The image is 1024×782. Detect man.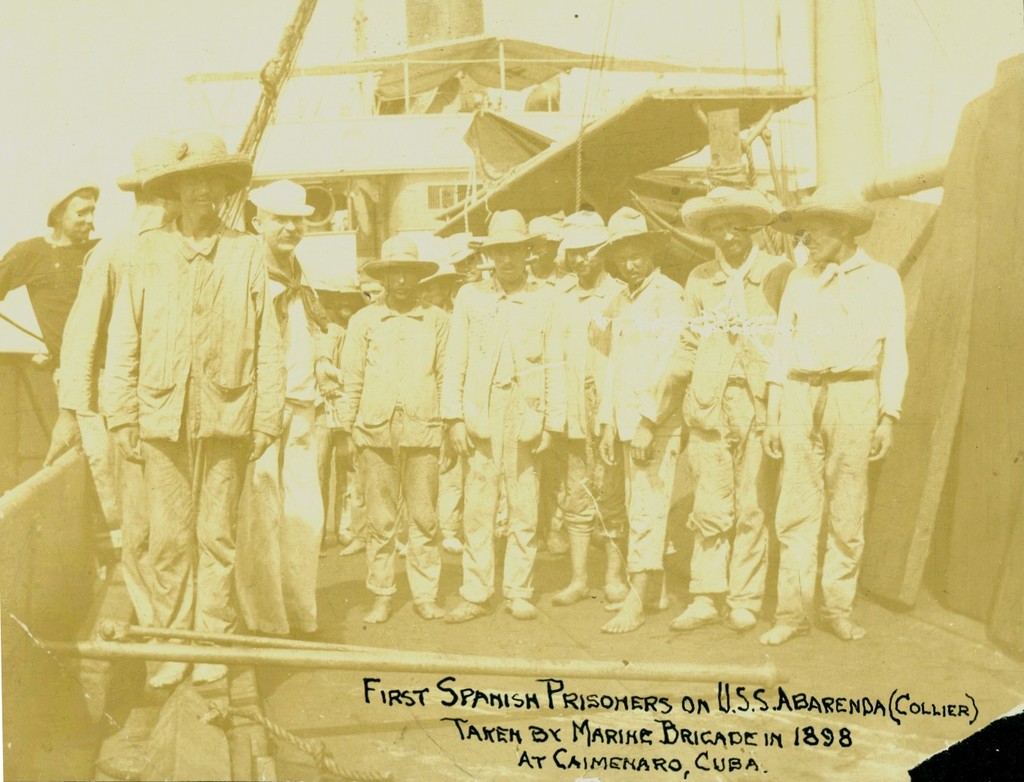
Detection: [left=584, top=200, right=694, bottom=634].
